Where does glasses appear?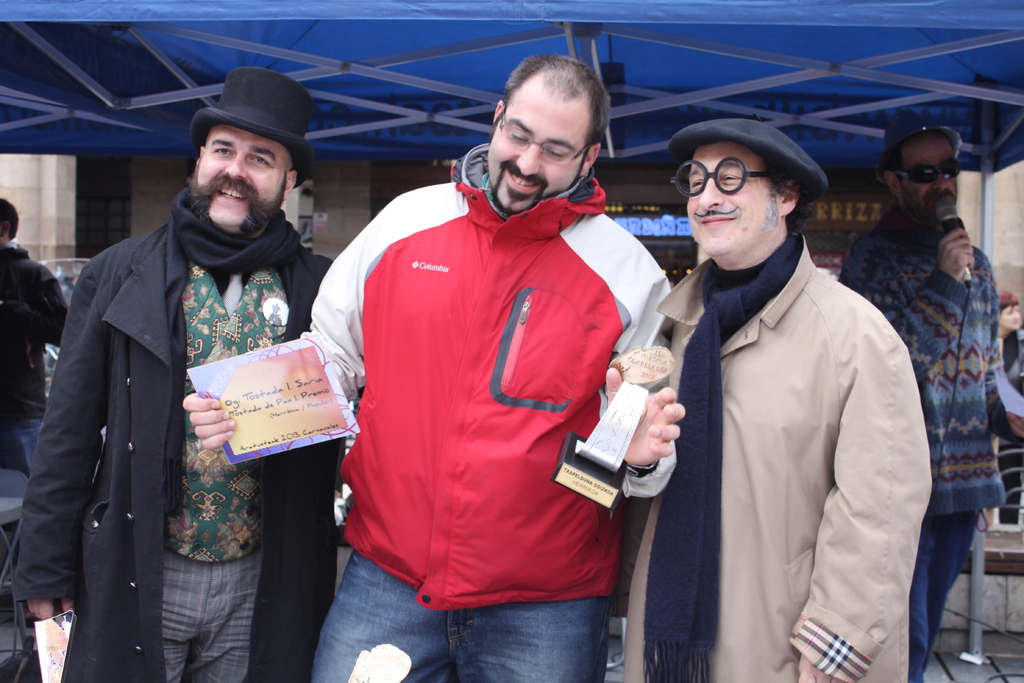
Appears at bbox=[497, 110, 589, 163].
